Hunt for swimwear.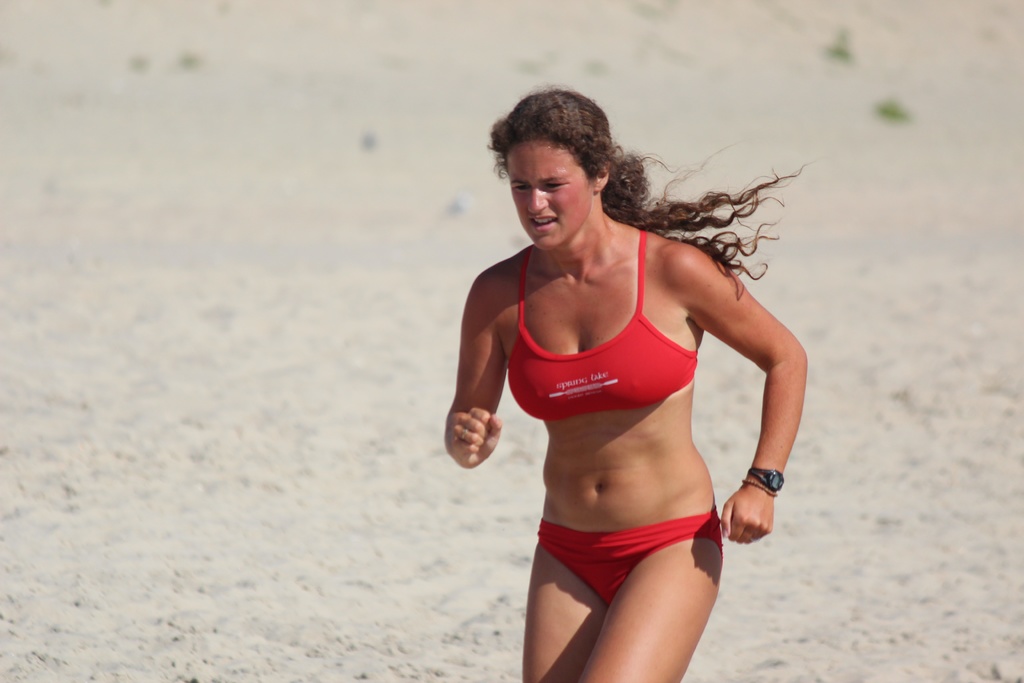
Hunted down at <region>503, 229, 705, 422</region>.
